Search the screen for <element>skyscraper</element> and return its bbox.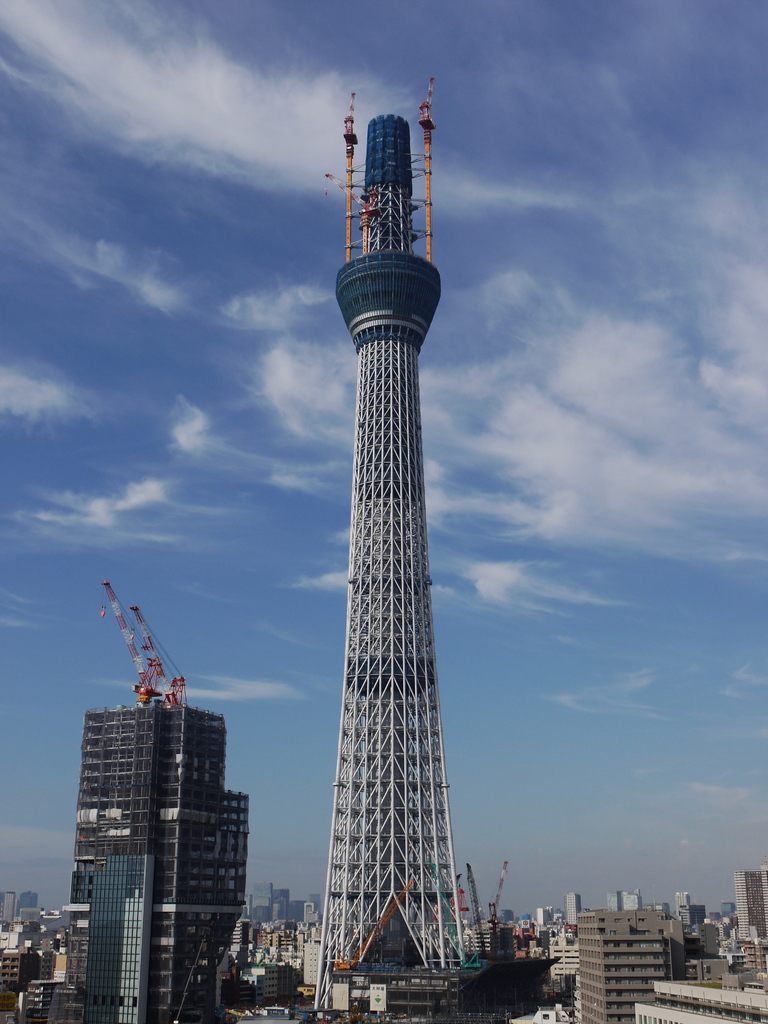
Found: bbox(480, 911, 566, 996).
